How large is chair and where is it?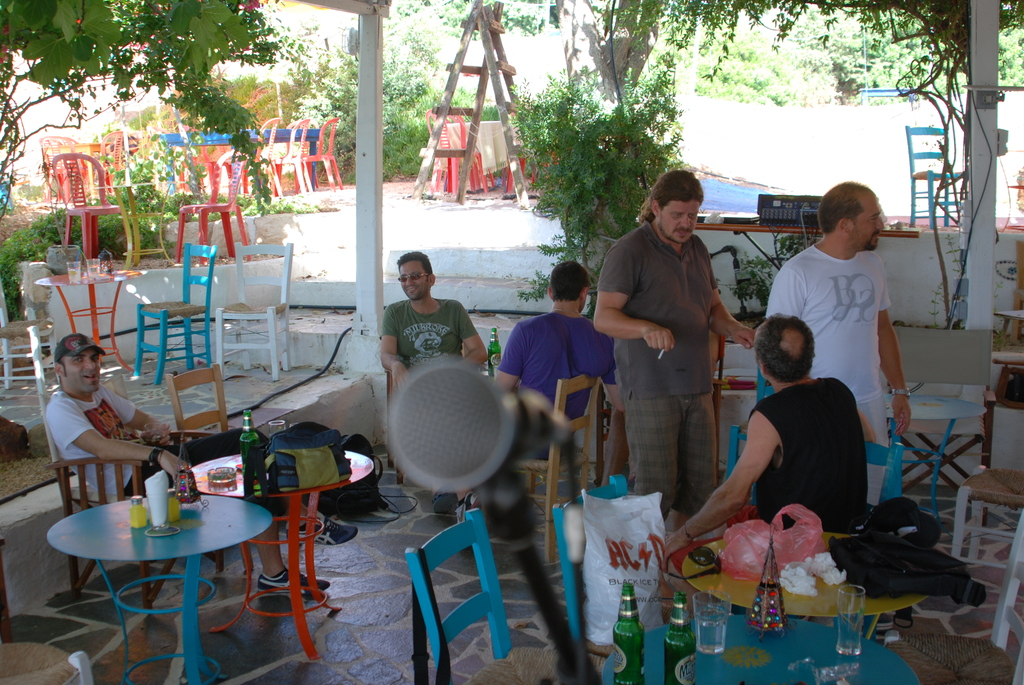
Bounding box: 162,366,228,433.
